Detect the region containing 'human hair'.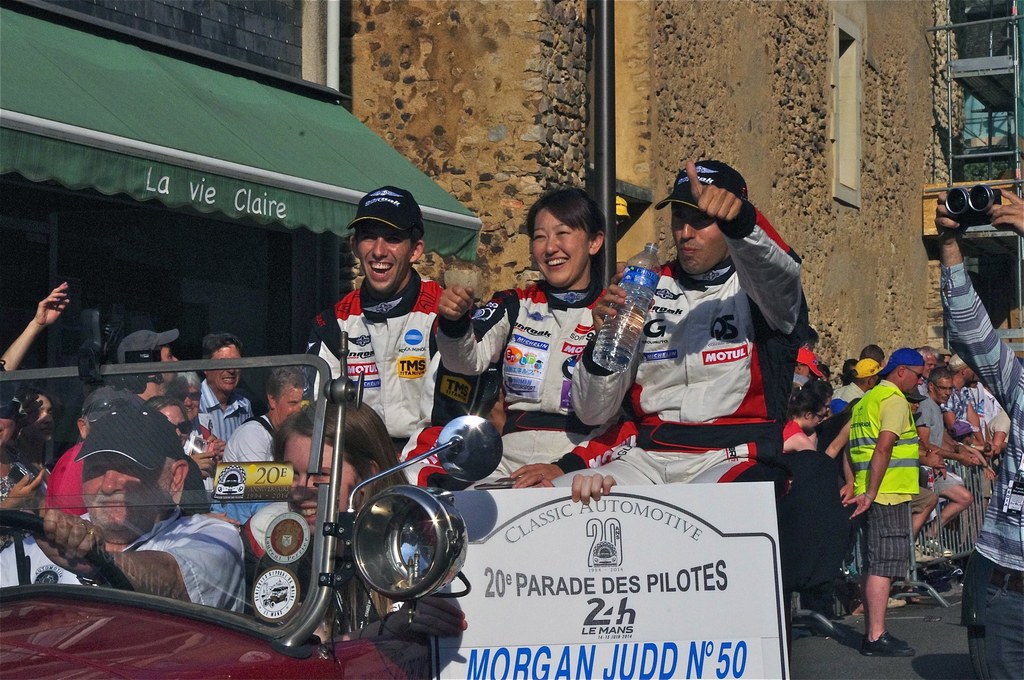
region(168, 369, 204, 393).
